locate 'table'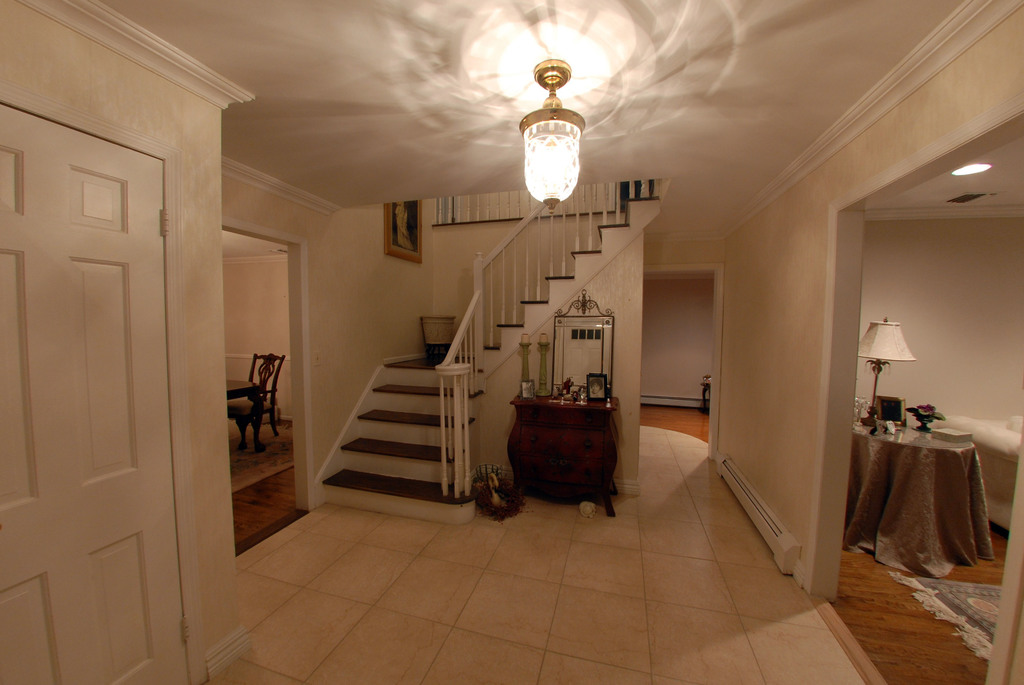
l=870, t=426, r=989, b=580
